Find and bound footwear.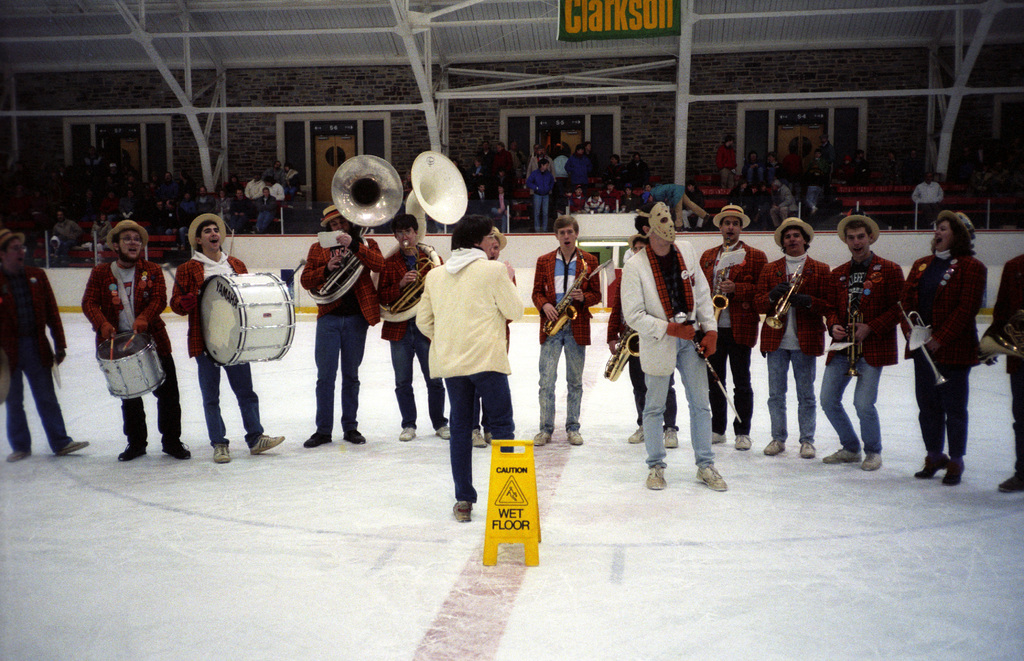
Bound: locate(566, 428, 581, 446).
